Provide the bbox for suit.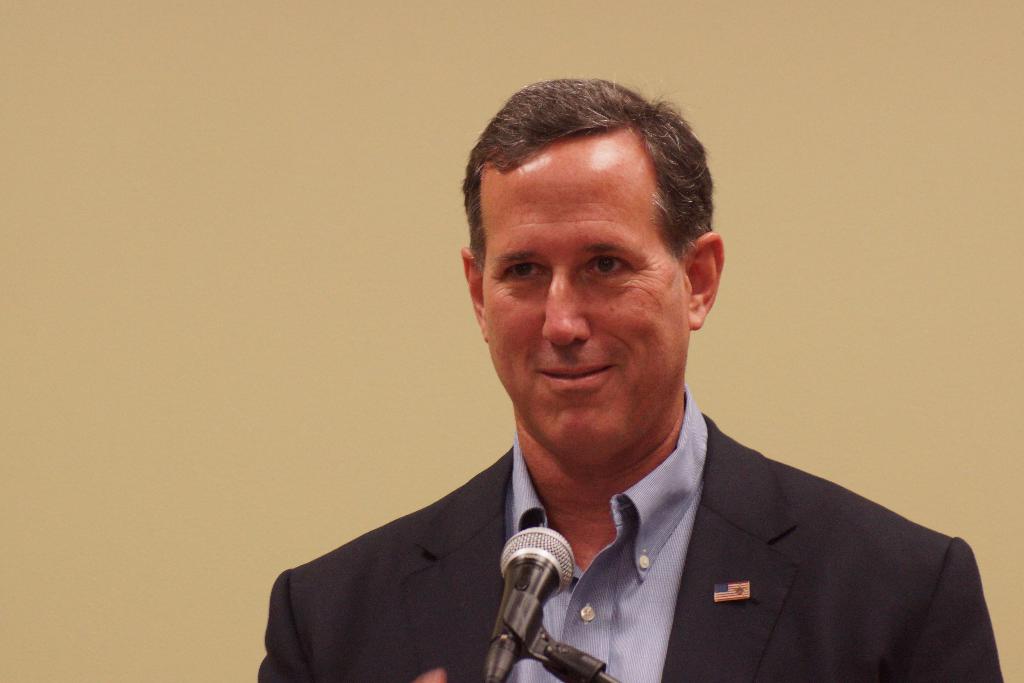
locate(260, 360, 1023, 661).
